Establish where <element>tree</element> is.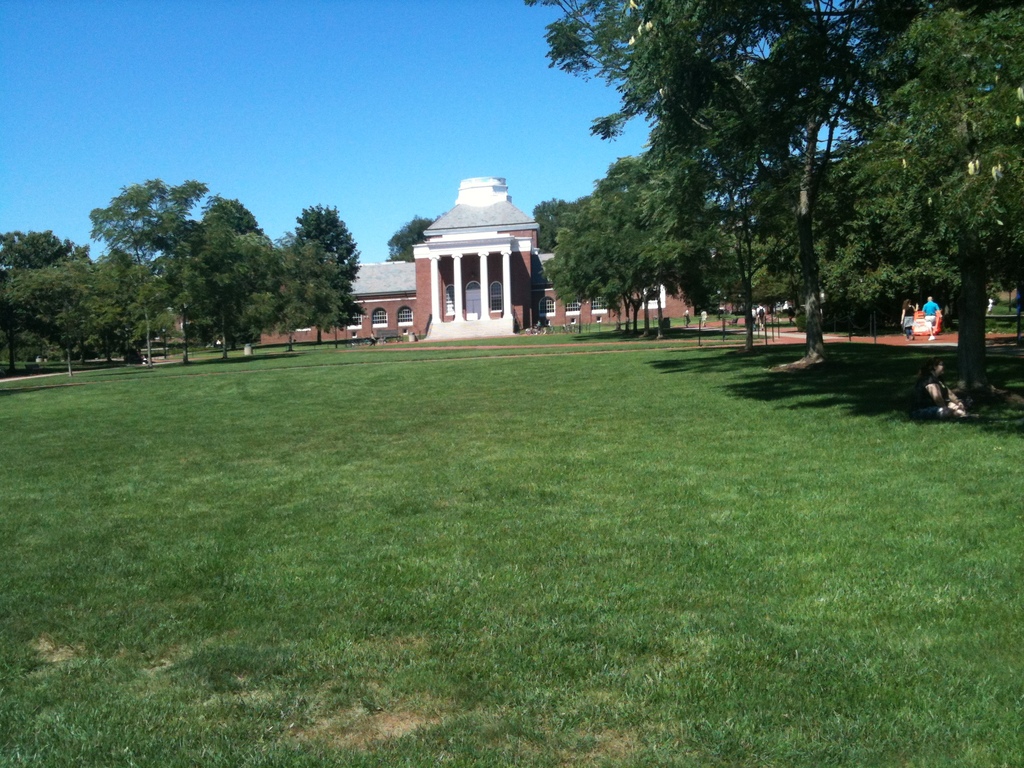
Established at {"left": 0, "top": 221, "right": 91, "bottom": 273}.
